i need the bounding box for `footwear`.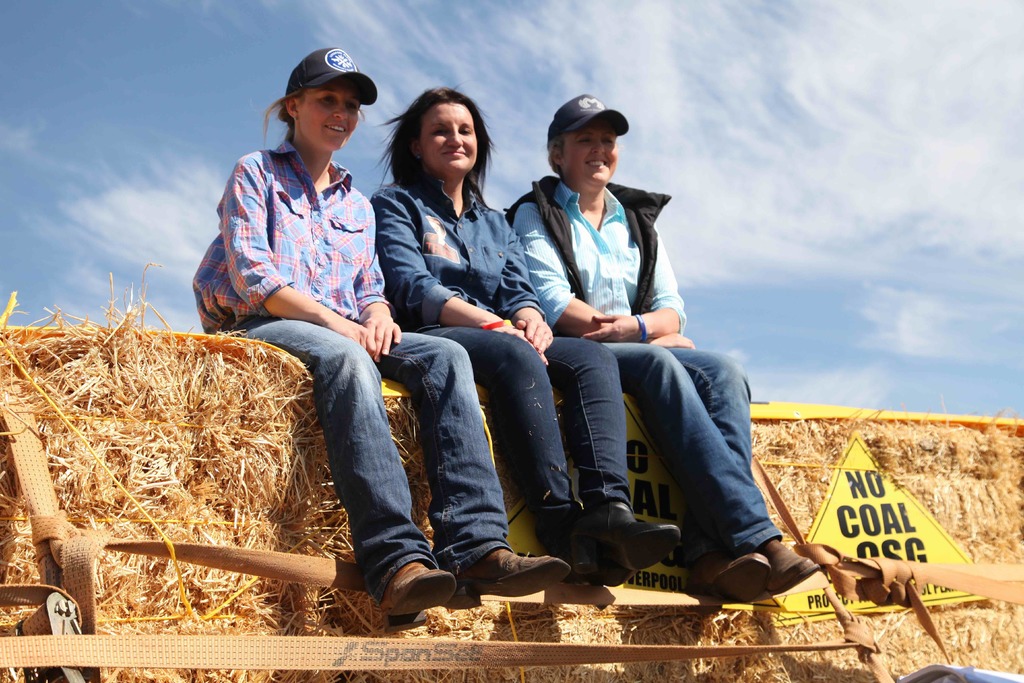
Here it is: box(550, 508, 630, 591).
